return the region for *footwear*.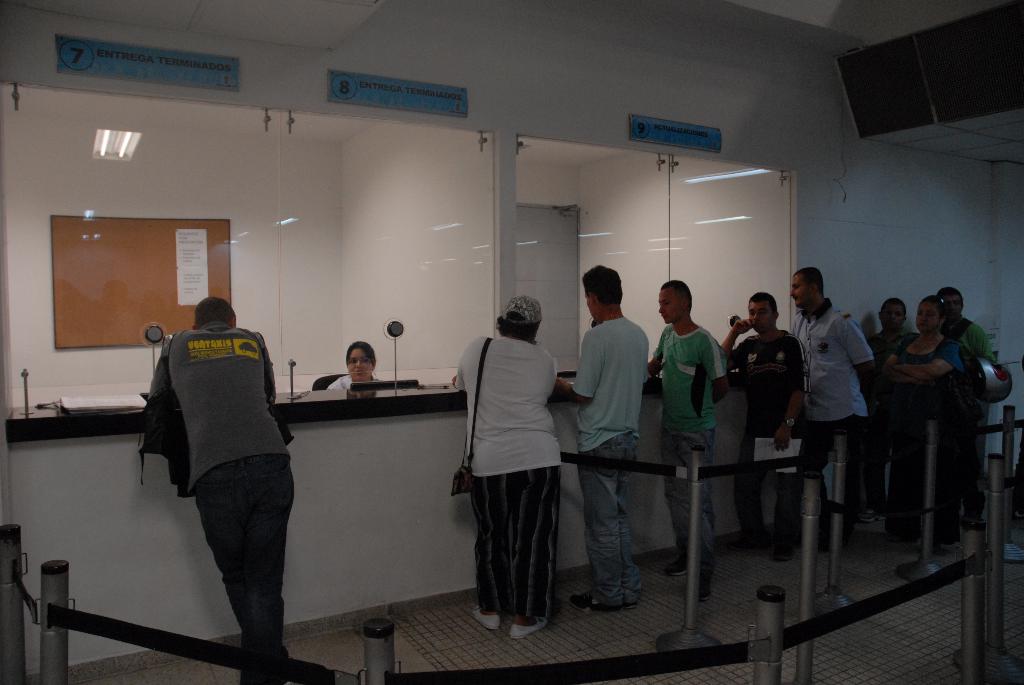
{"left": 566, "top": 590, "right": 618, "bottom": 611}.
